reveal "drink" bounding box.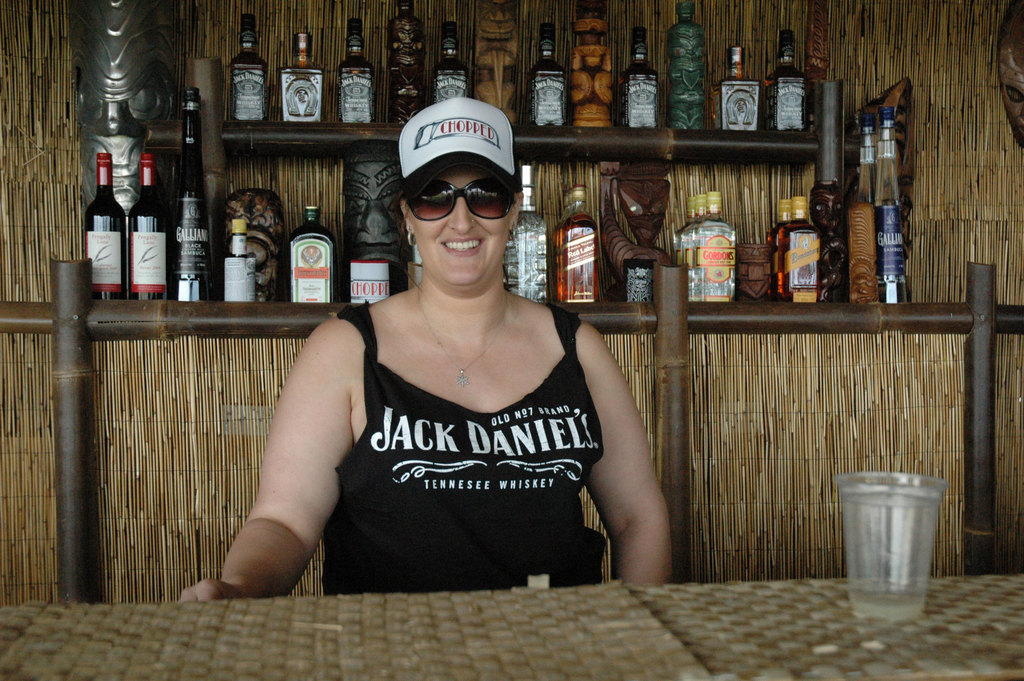
Revealed: bbox(166, 83, 219, 299).
